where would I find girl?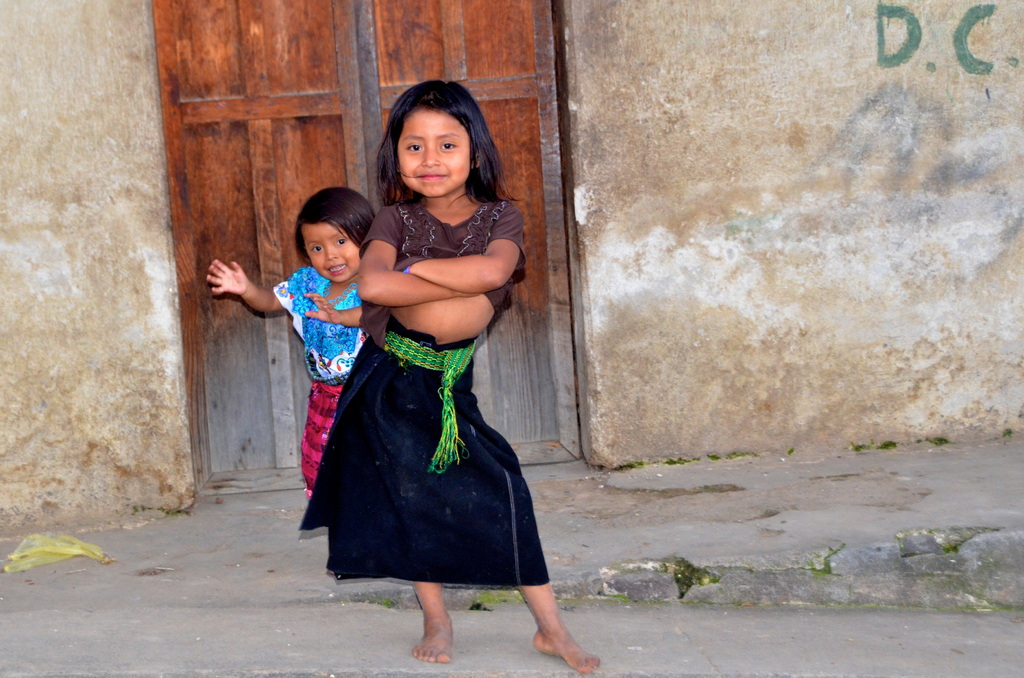
At l=204, t=188, r=387, b=503.
